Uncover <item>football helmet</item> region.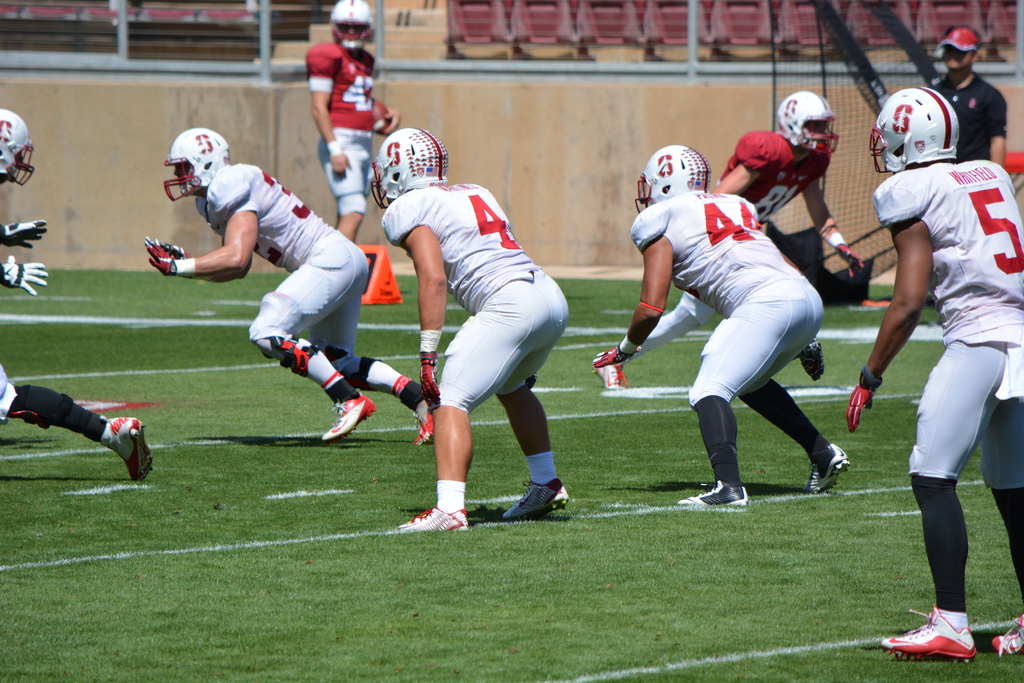
Uncovered: [x1=863, y1=85, x2=961, y2=176].
